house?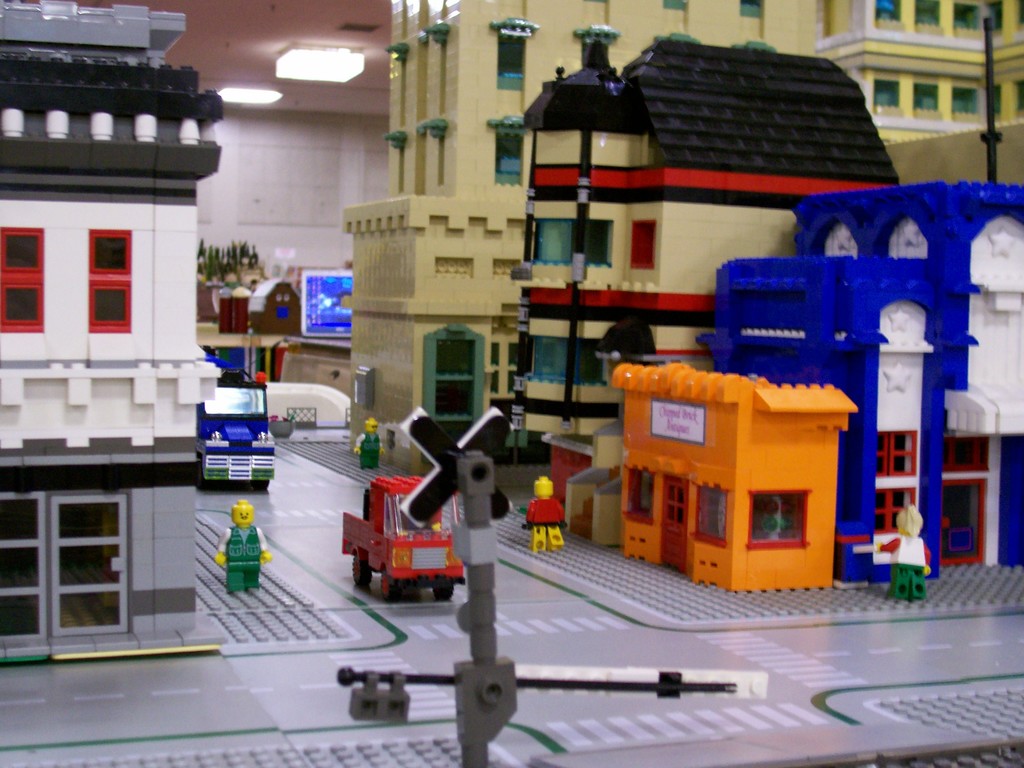
[332,0,1023,474]
